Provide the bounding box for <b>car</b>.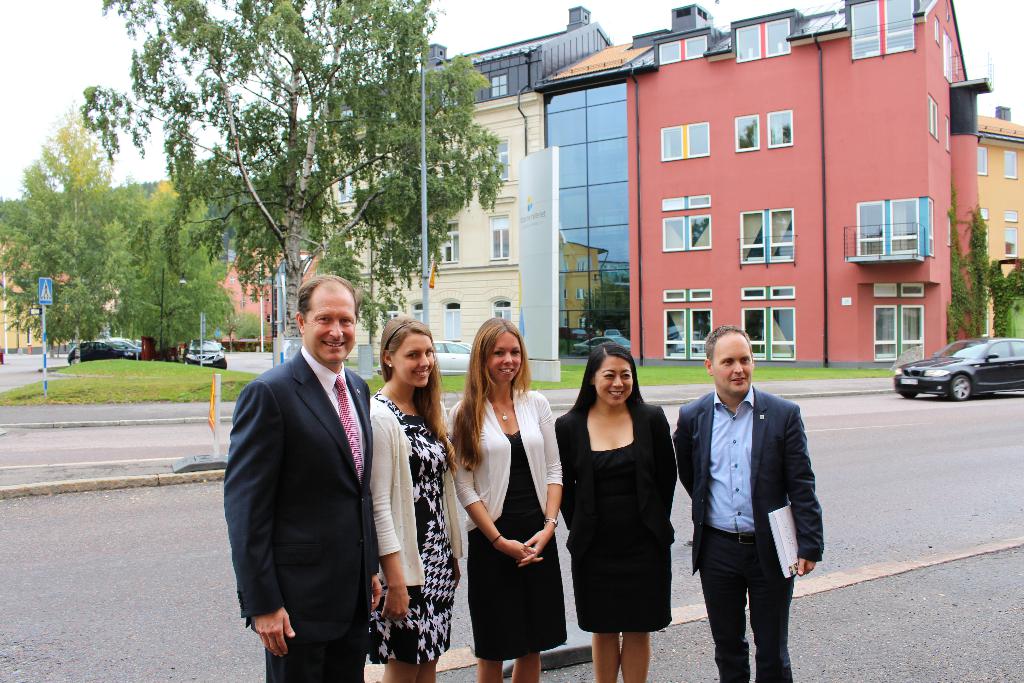
[x1=573, y1=334, x2=633, y2=358].
